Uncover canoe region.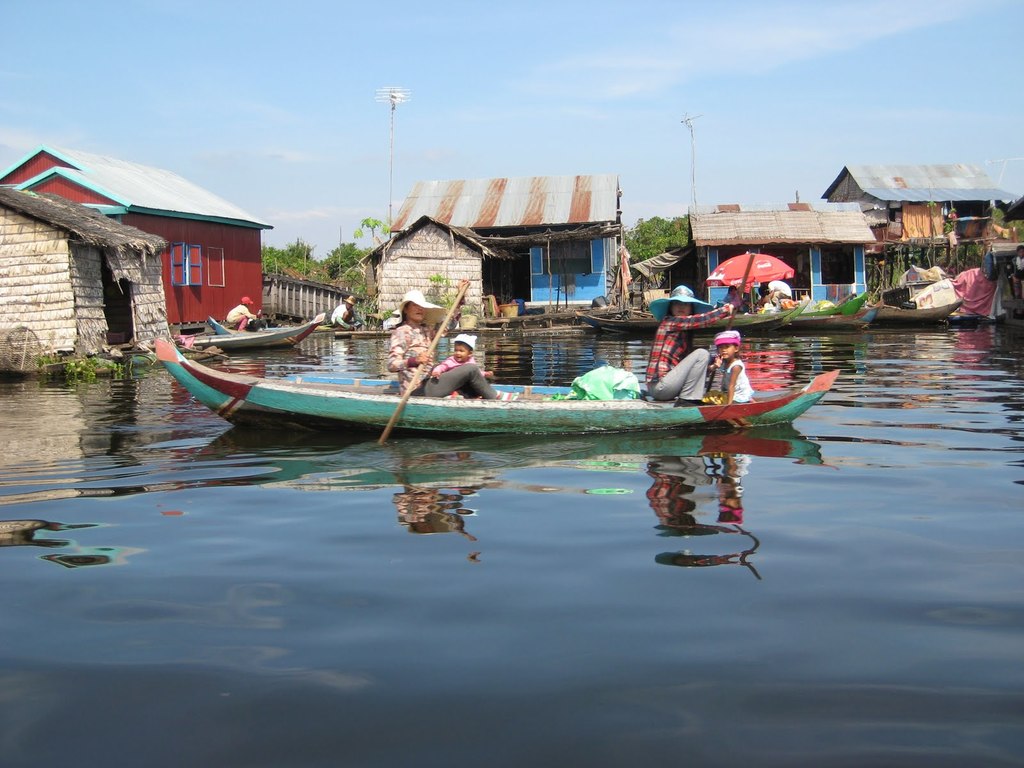
Uncovered: pyautogui.locateOnScreen(873, 298, 964, 327).
